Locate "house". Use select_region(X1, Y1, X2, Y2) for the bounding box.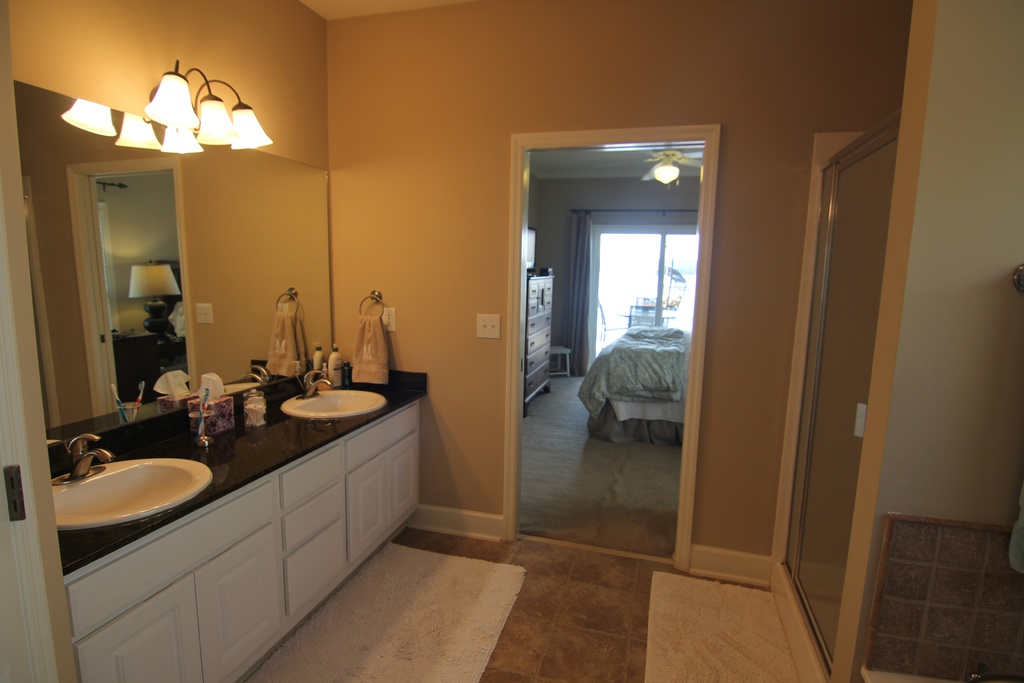
select_region(0, 0, 1023, 682).
